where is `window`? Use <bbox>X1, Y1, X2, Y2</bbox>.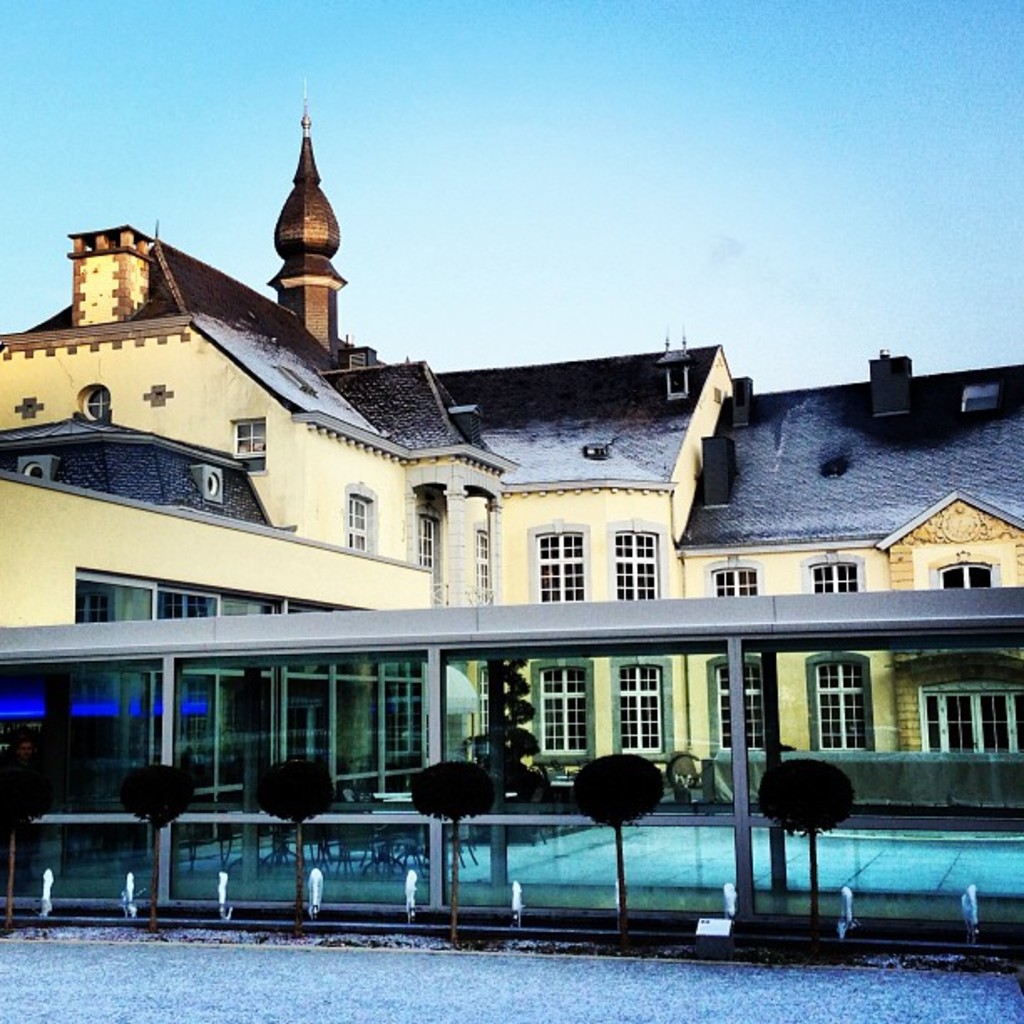
<bbox>915, 559, 996, 589</bbox>.
